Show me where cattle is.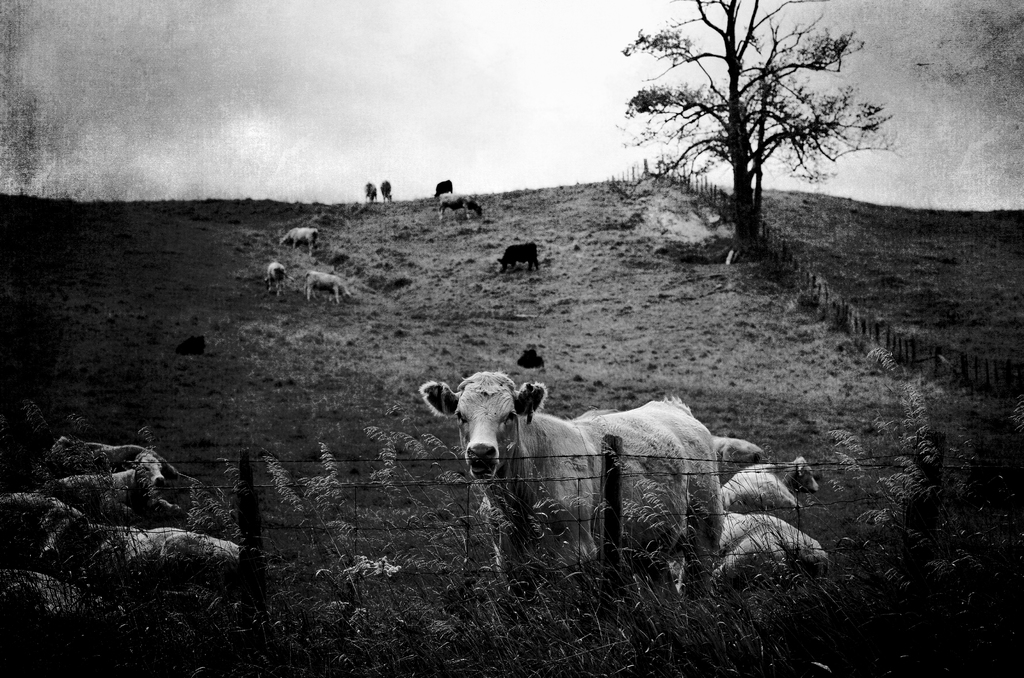
cattle is at pyautogui.locateOnScreen(278, 223, 317, 254).
